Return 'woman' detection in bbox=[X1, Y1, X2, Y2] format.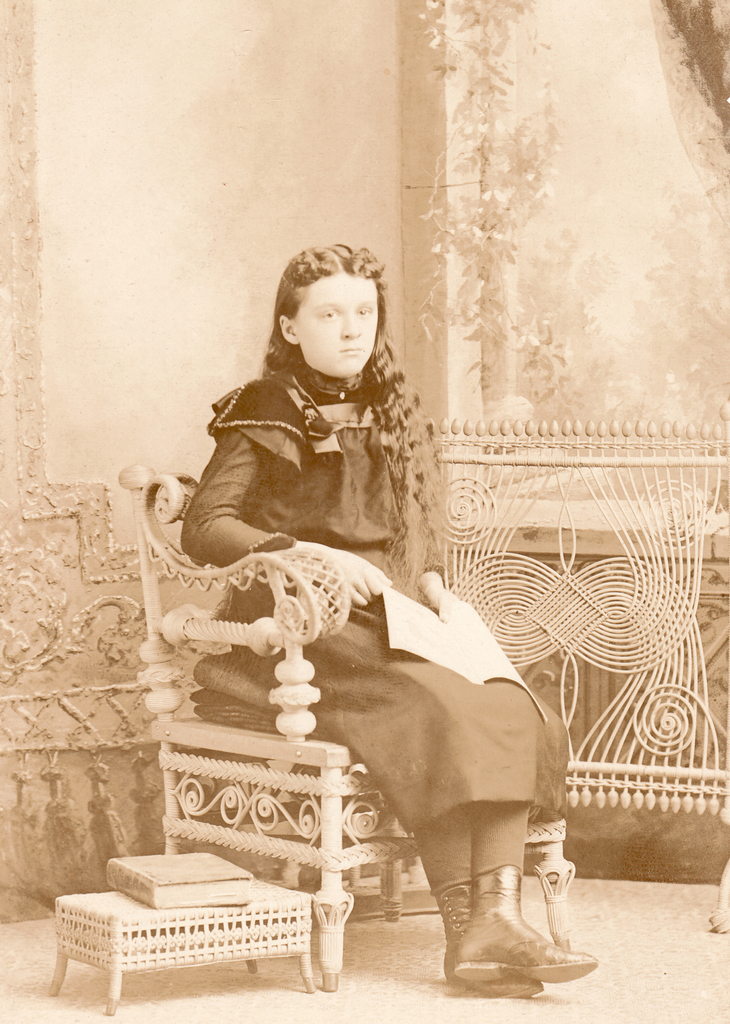
bbox=[179, 242, 597, 997].
